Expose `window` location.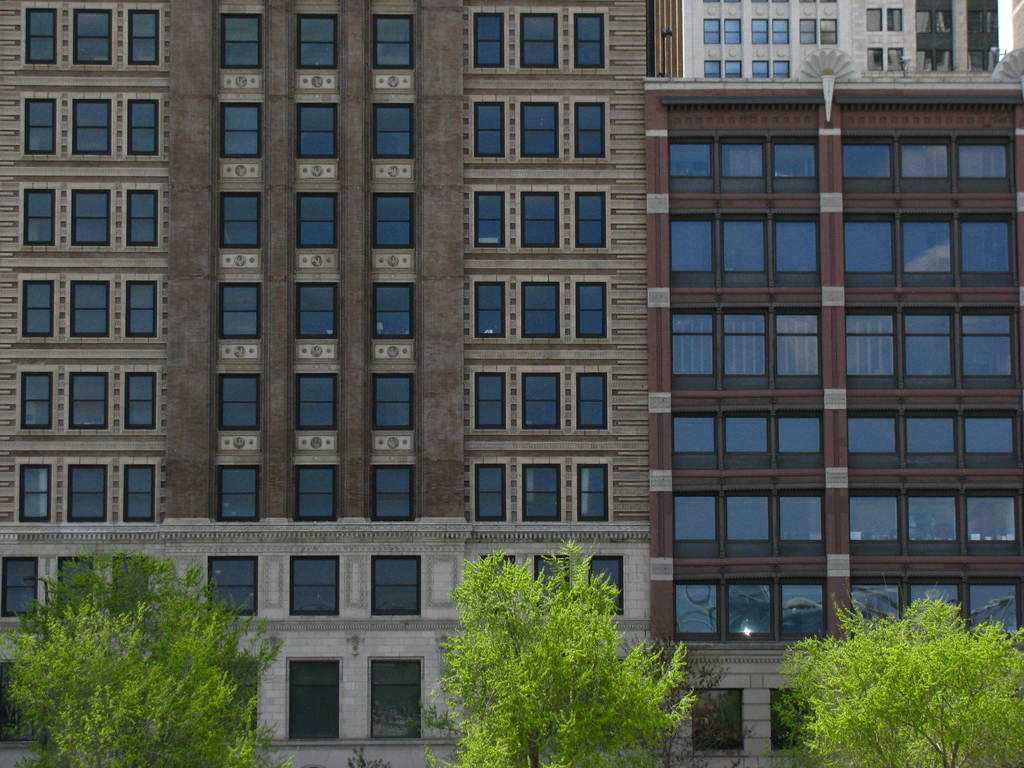
Exposed at box=[819, 19, 838, 47].
